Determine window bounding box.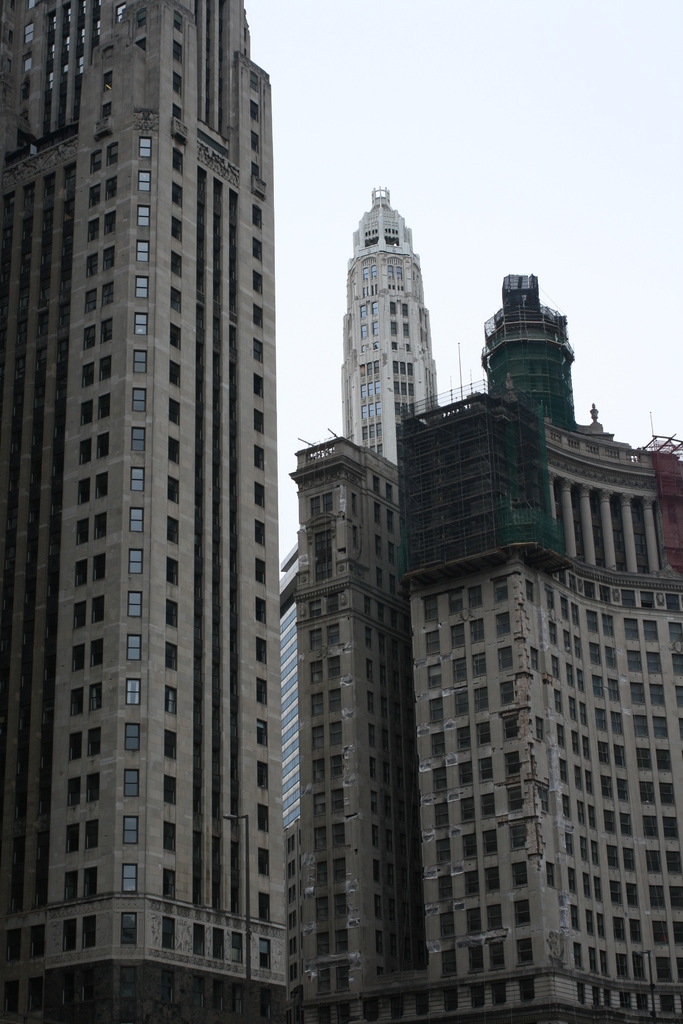
Determined: bbox(136, 275, 150, 301).
